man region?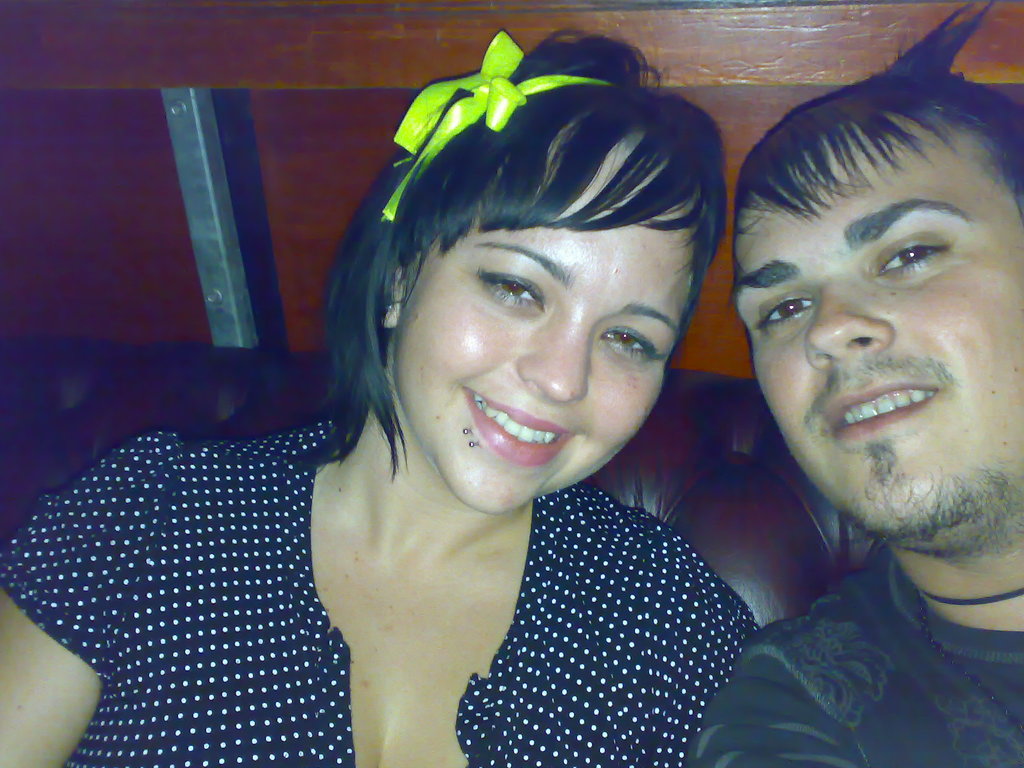
select_region(691, 0, 1023, 767)
